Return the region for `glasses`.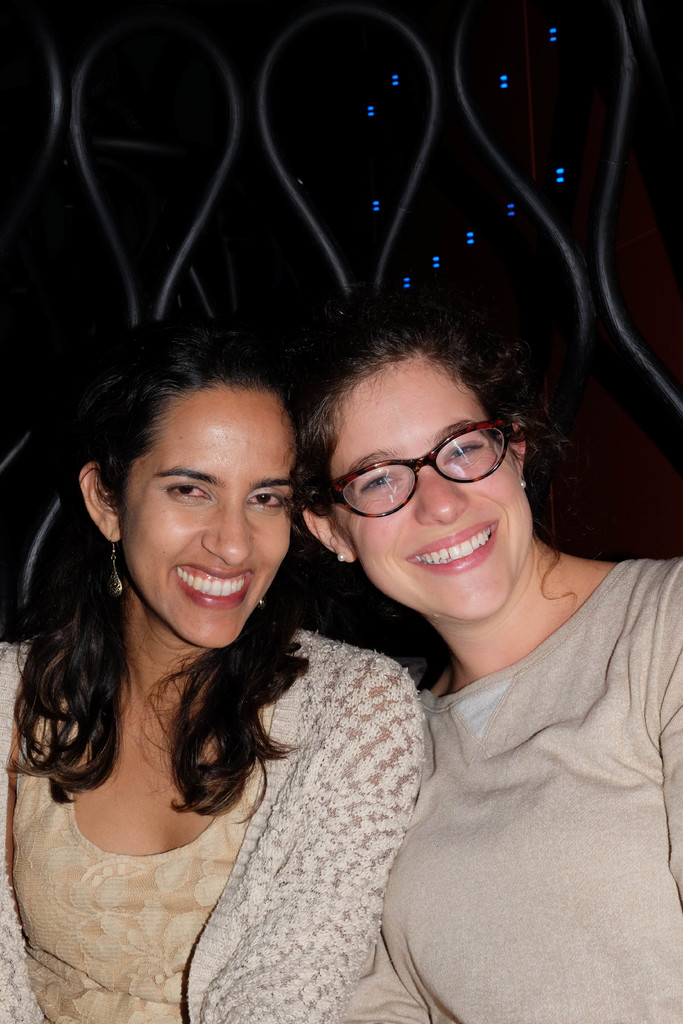
bbox=[312, 429, 539, 515].
